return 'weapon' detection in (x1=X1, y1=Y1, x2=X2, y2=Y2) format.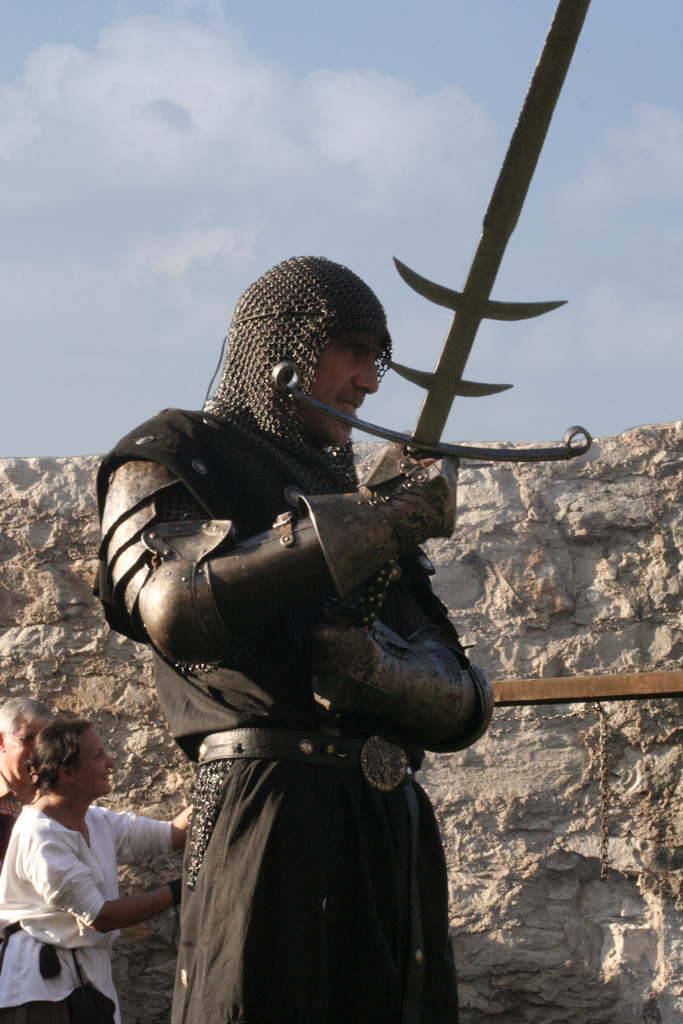
(x1=258, y1=0, x2=593, y2=722).
